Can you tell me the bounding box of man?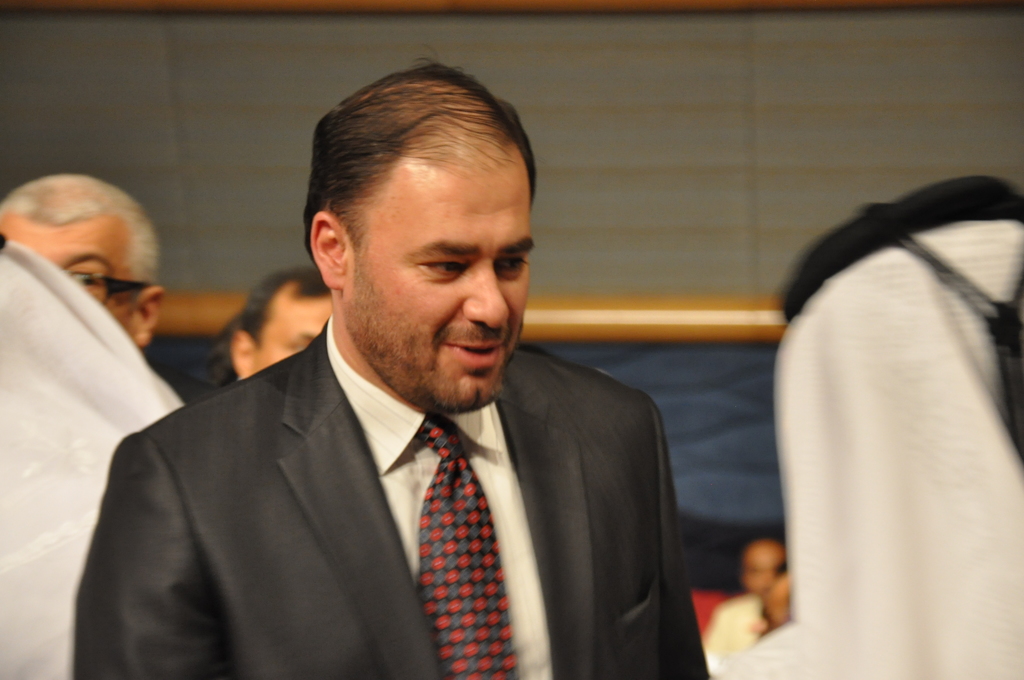
select_region(749, 556, 795, 640).
